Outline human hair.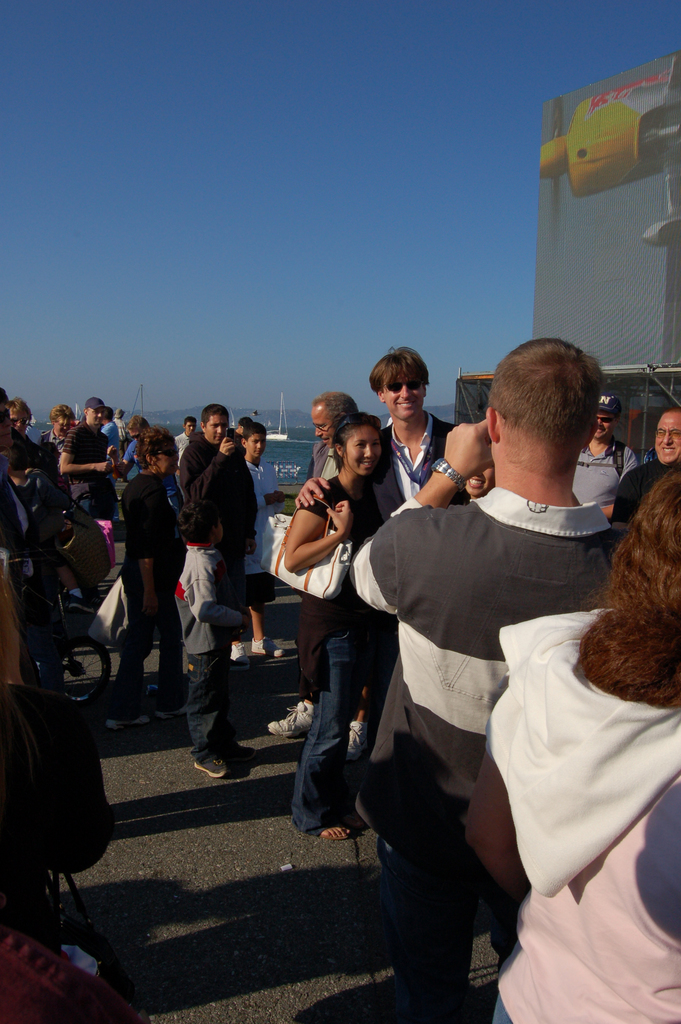
Outline: x1=133, y1=424, x2=172, y2=471.
